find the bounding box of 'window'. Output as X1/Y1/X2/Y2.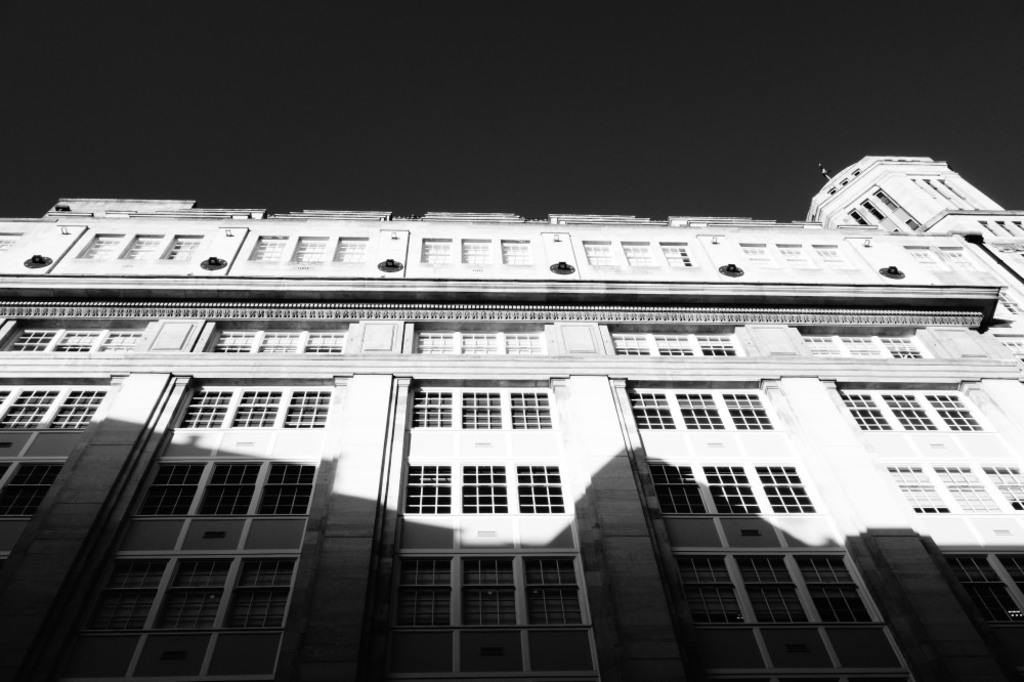
644/453/822/518.
